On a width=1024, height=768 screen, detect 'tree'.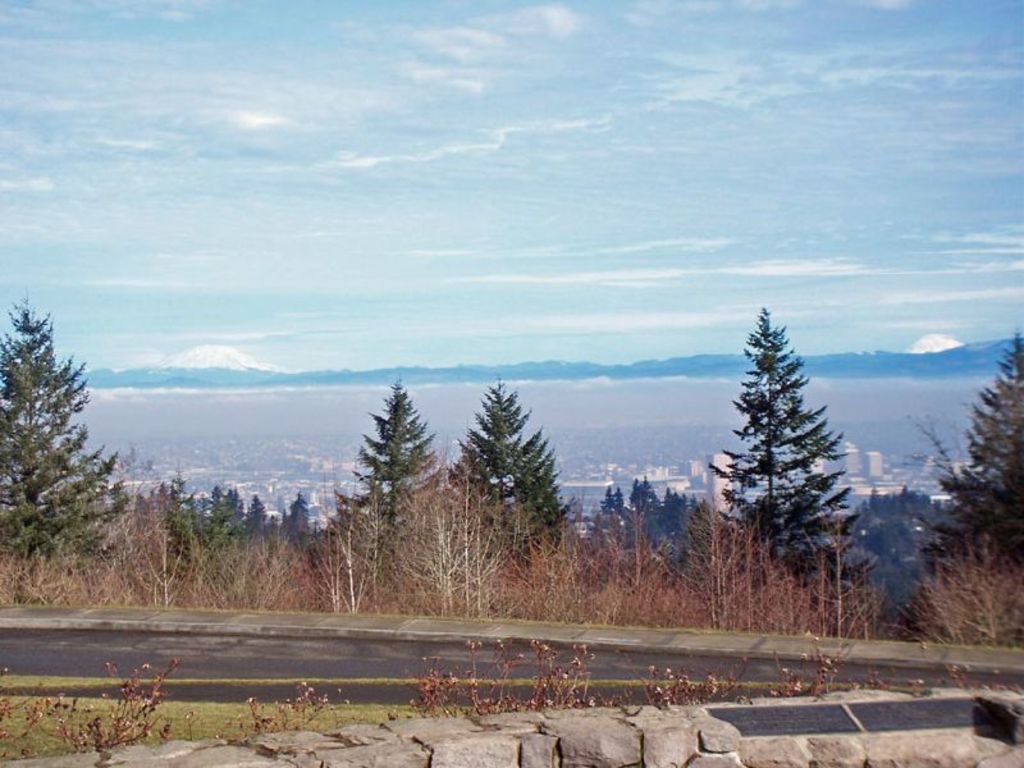
pyautogui.locateOnScreen(152, 479, 317, 554).
